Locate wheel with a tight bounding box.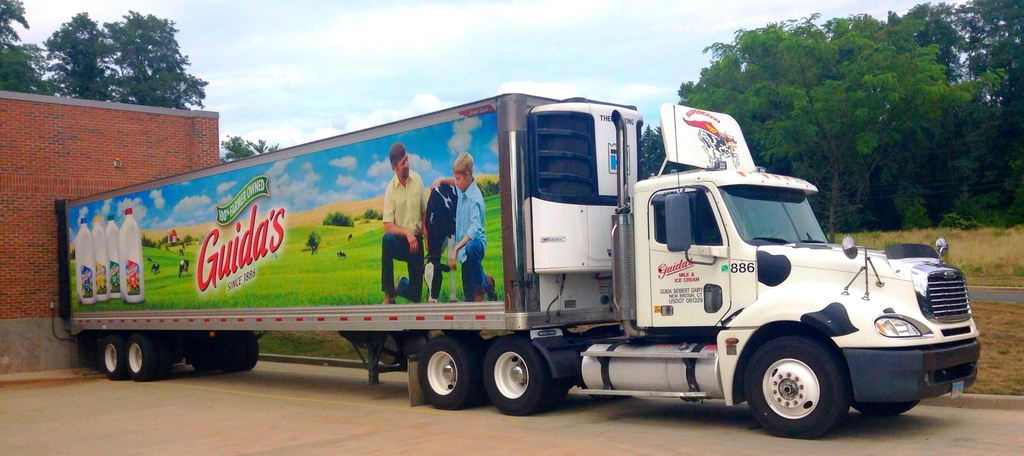
[x1=488, y1=332, x2=559, y2=418].
